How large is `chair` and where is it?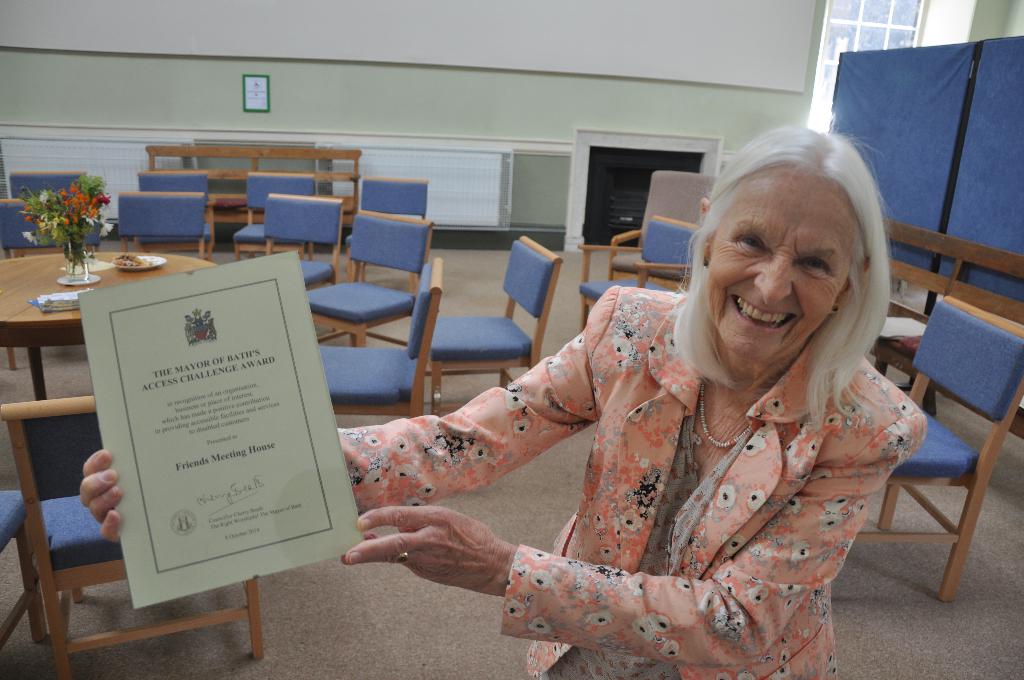
Bounding box: <region>309, 254, 443, 424</region>.
